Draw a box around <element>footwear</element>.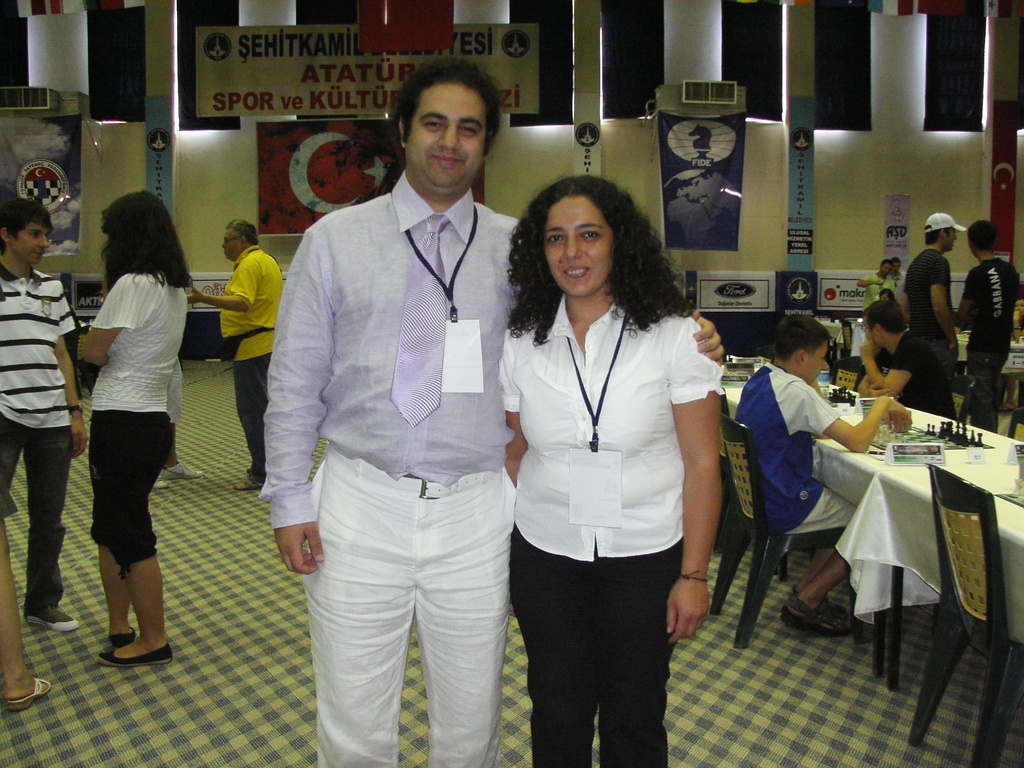
[98,641,170,668].
